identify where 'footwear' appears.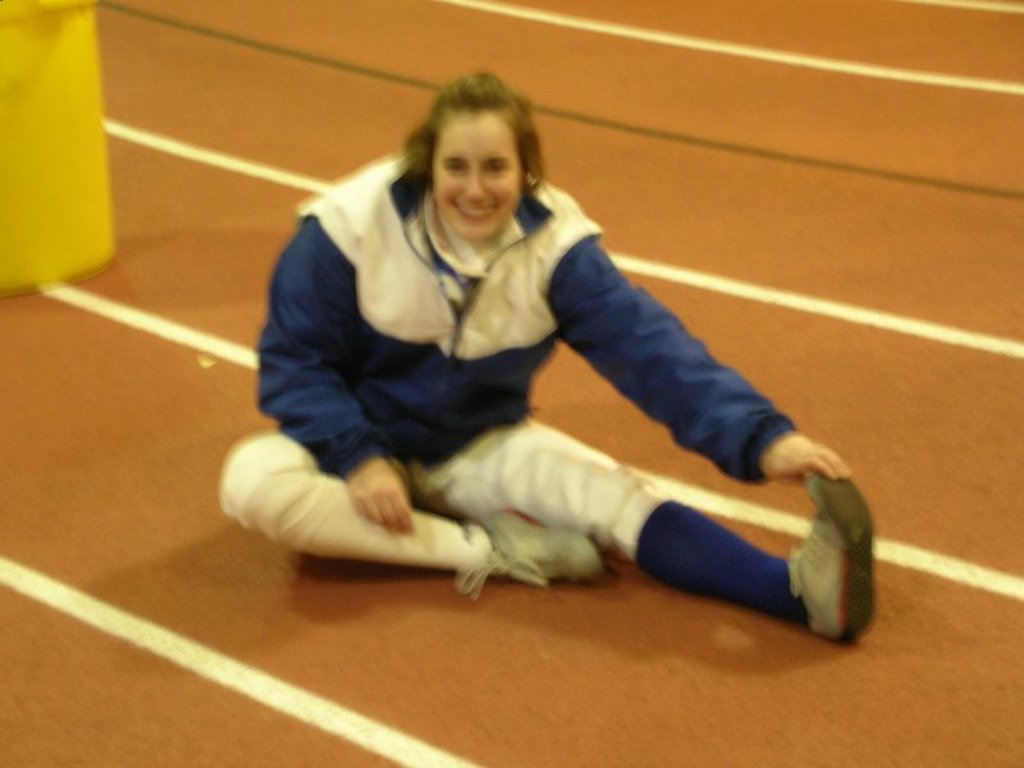
Appears at x1=453, y1=504, x2=613, y2=603.
